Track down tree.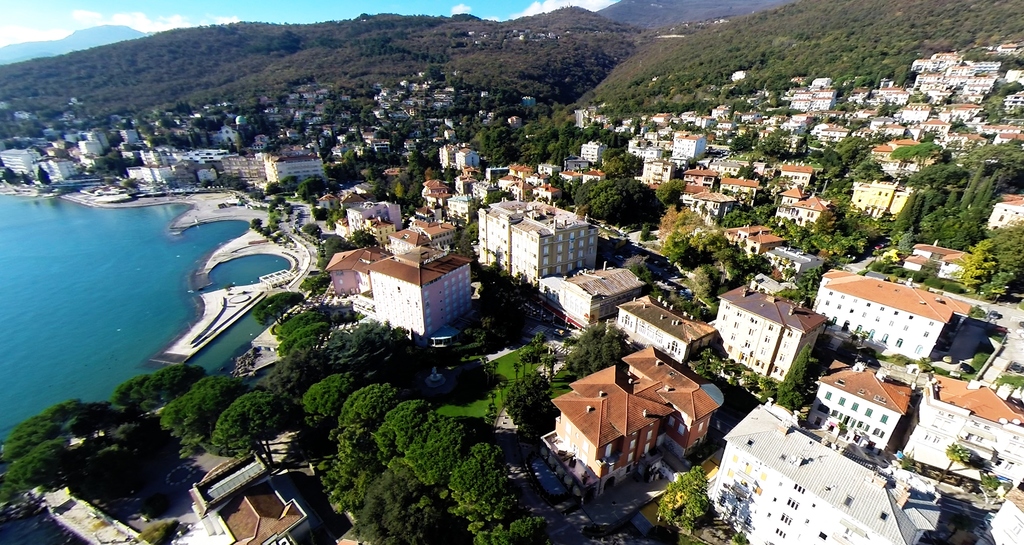
Tracked to (x1=19, y1=170, x2=32, y2=189).
